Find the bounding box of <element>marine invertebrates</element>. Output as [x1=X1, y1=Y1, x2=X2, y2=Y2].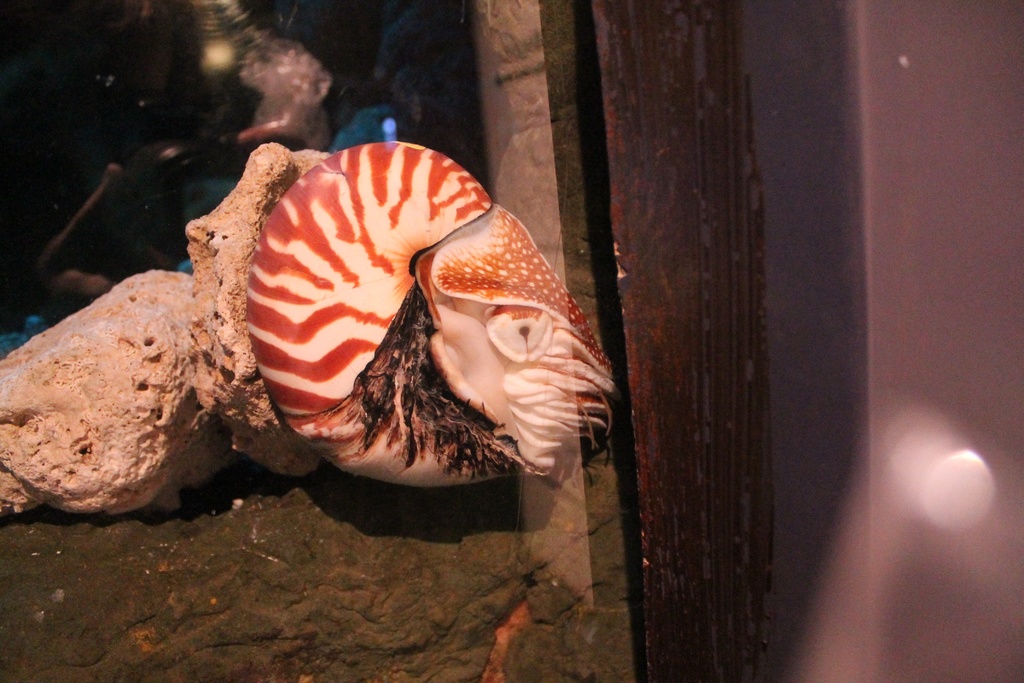
[x1=248, y1=144, x2=620, y2=481].
